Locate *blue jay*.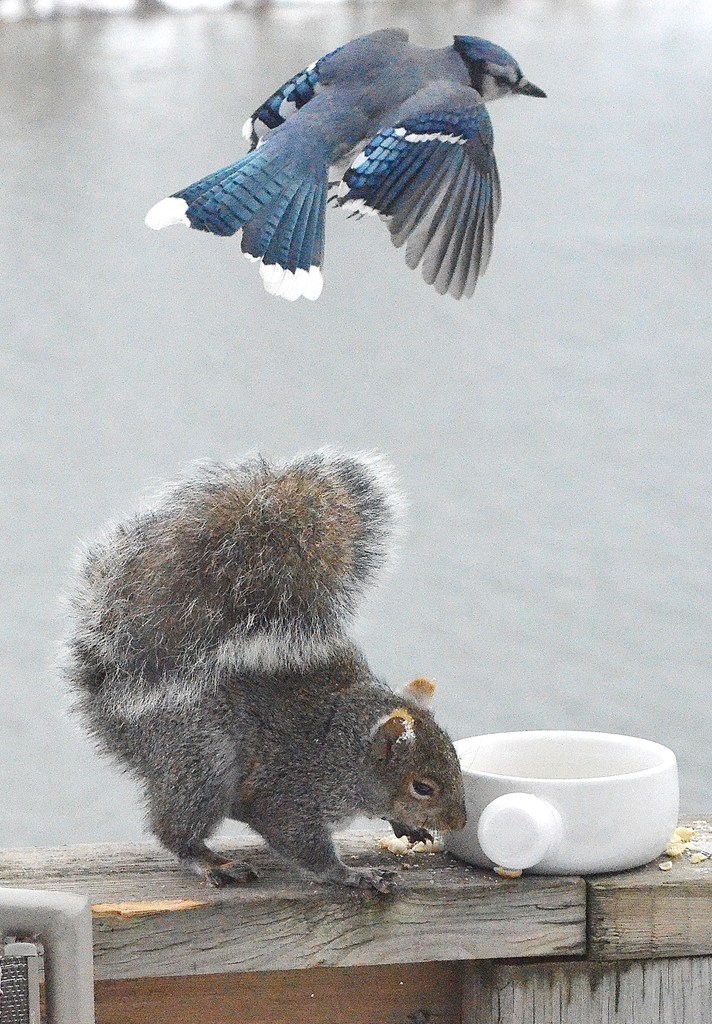
Bounding box: 142/23/548/301.
